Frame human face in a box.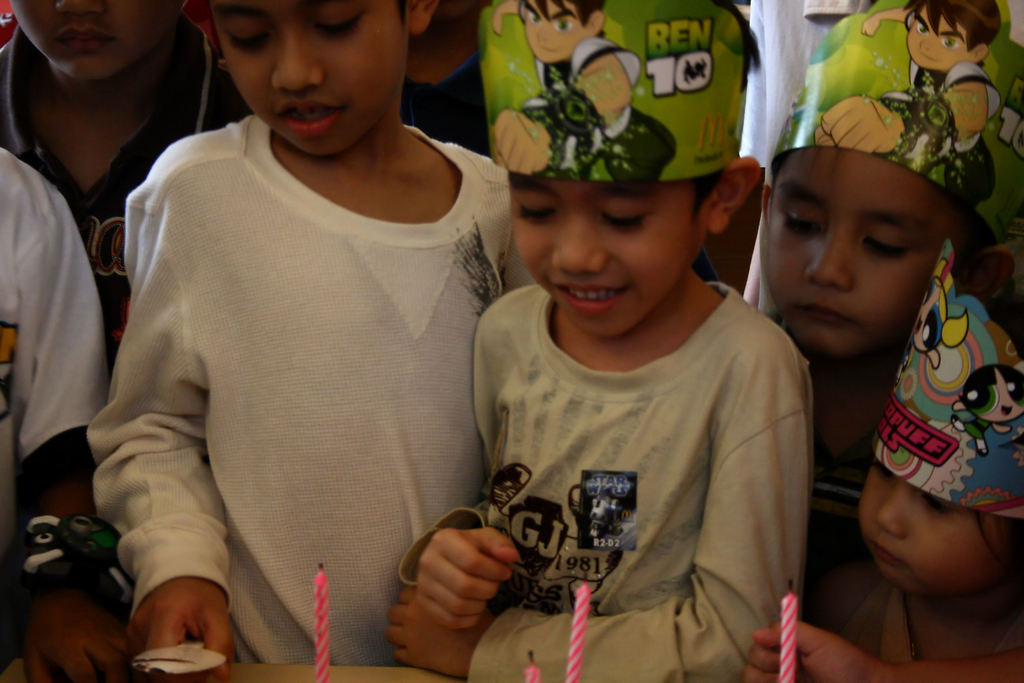
904,7,965,69.
